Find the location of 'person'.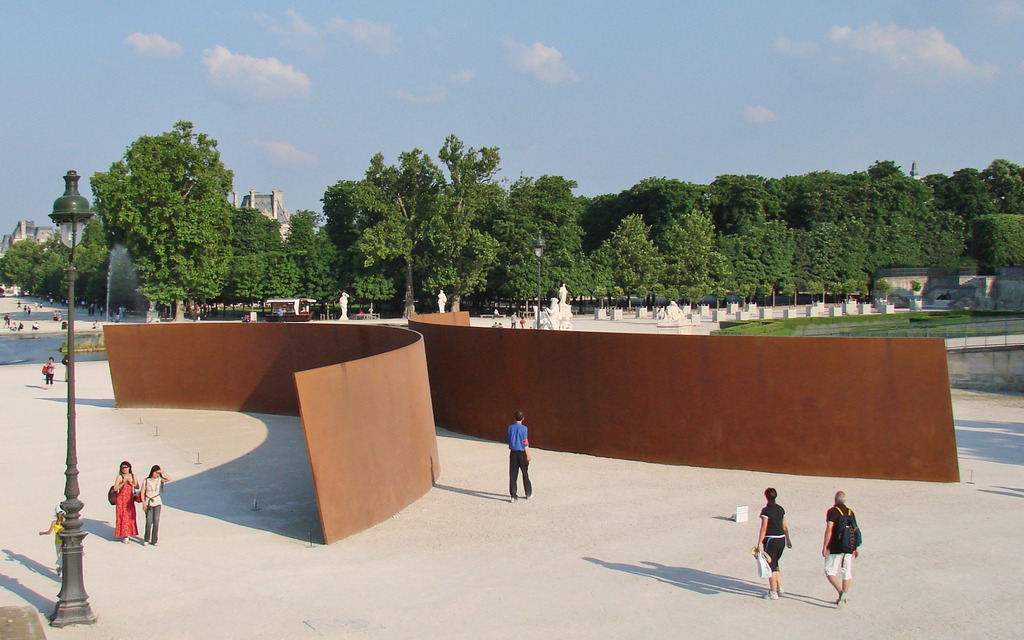
Location: <box>44,356,54,388</box>.
